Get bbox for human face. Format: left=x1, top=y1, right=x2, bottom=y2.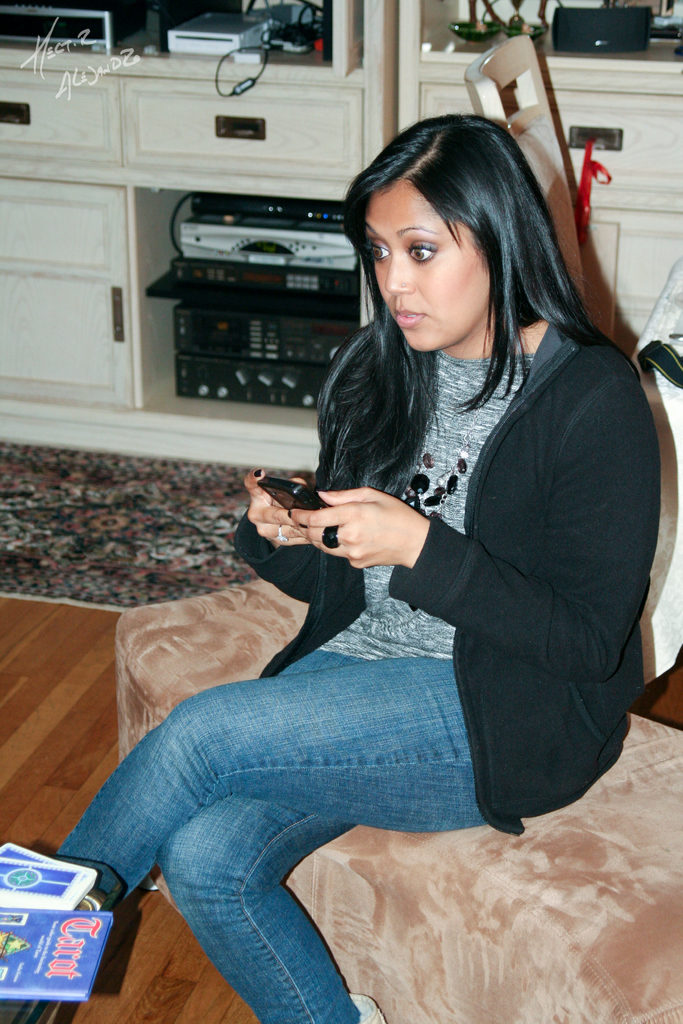
left=361, top=175, right=497, bottom=349.
